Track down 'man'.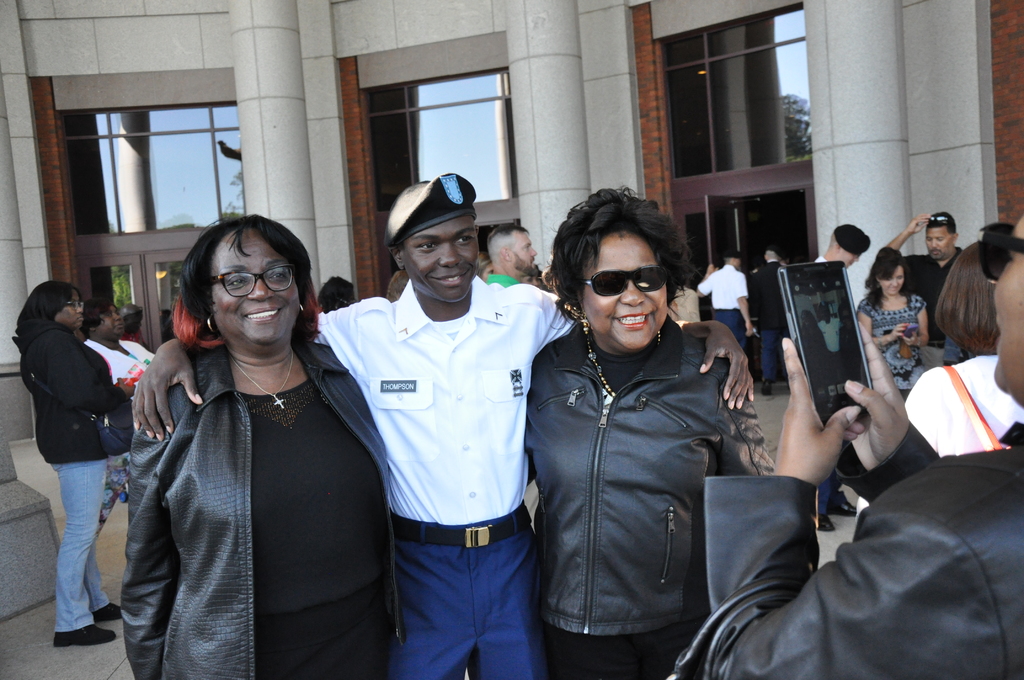
Tracked to <region>820, 218, 874, 537</region>.
